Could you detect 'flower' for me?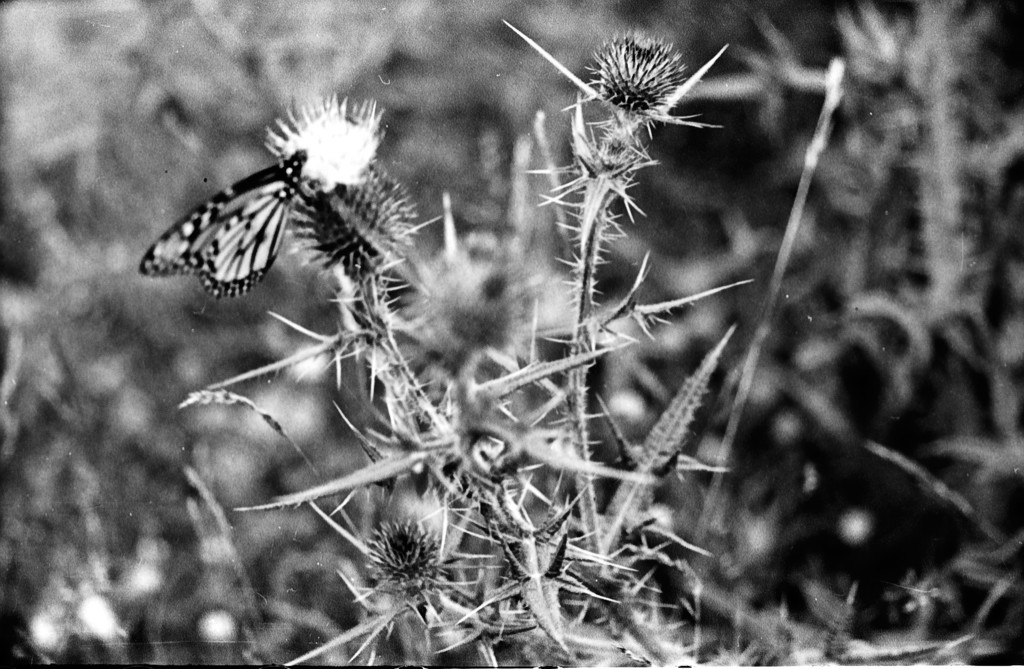
Detection result: region(586, 25, 687, 112).
